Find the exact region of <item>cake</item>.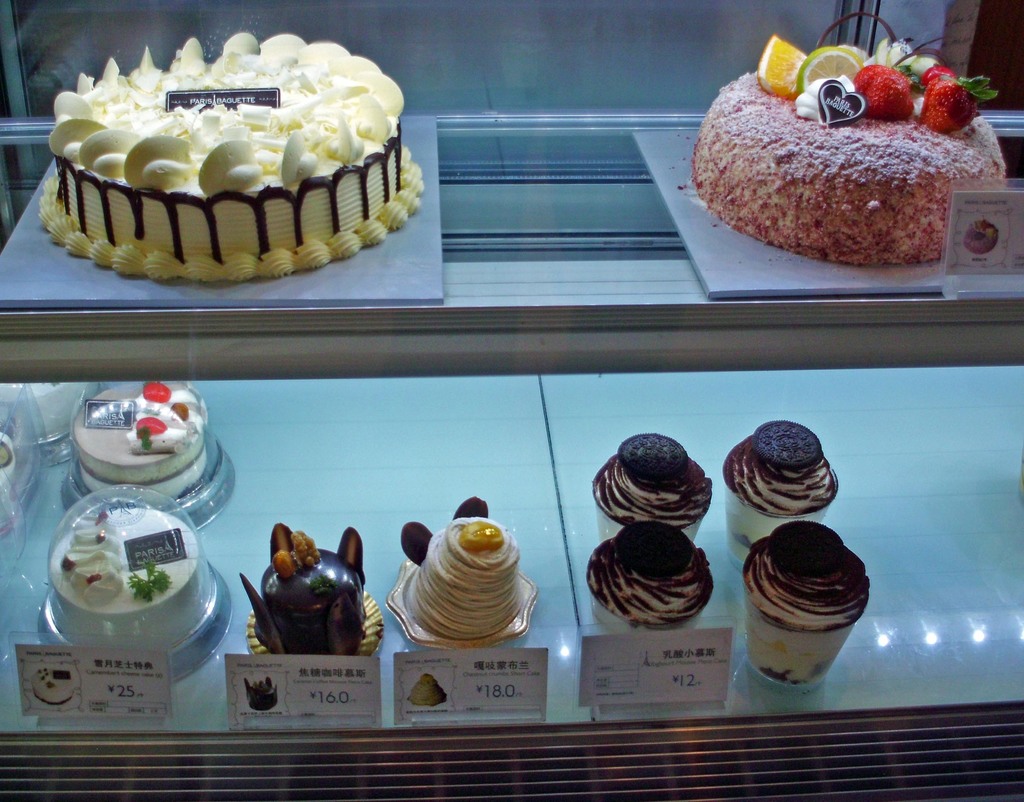
Exact region: region(691, 36, 1007, 267).
